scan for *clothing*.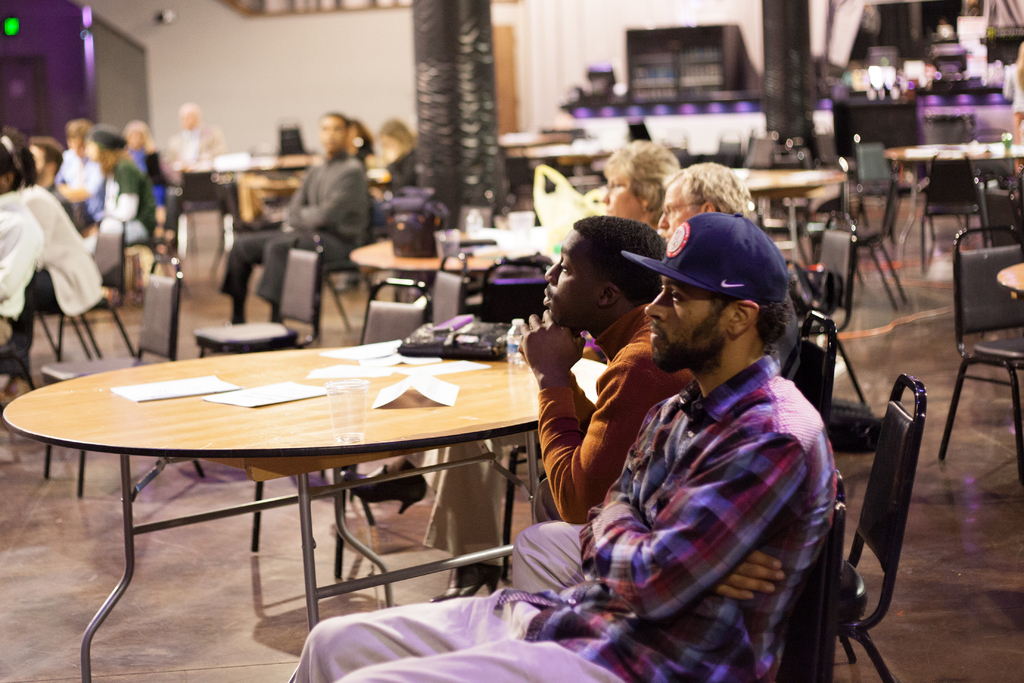
Scan result: [left=768, top=295, right=796, bottom=374].
